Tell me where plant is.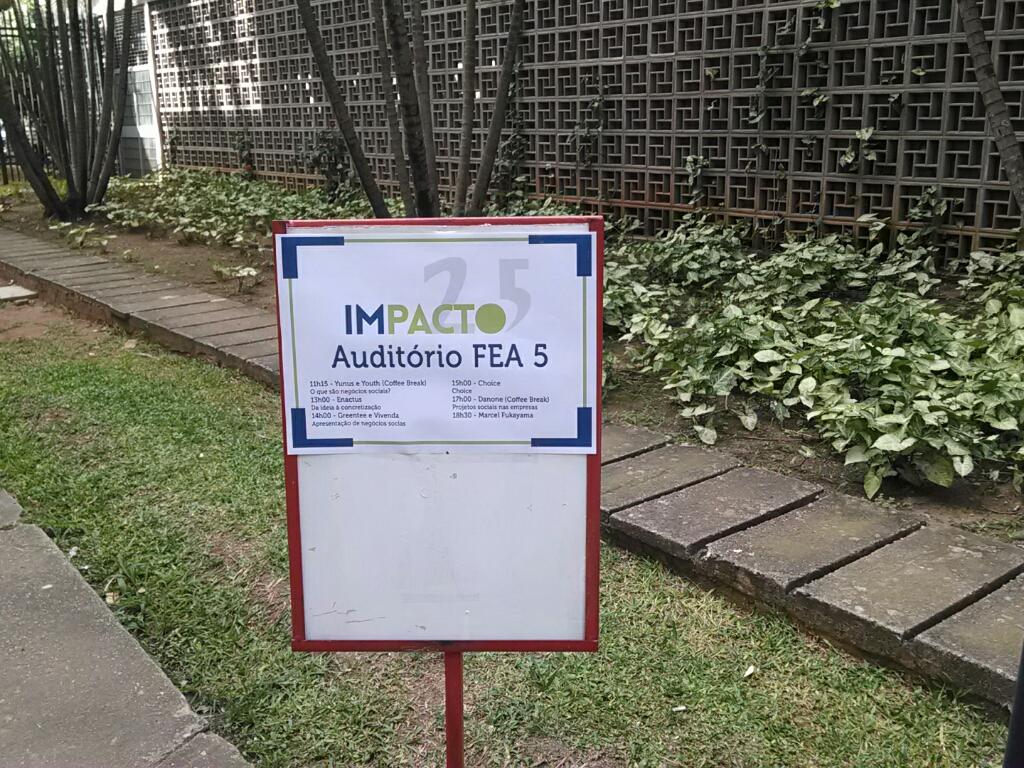
plant is at l=857, t=129, r=876, b=143.
